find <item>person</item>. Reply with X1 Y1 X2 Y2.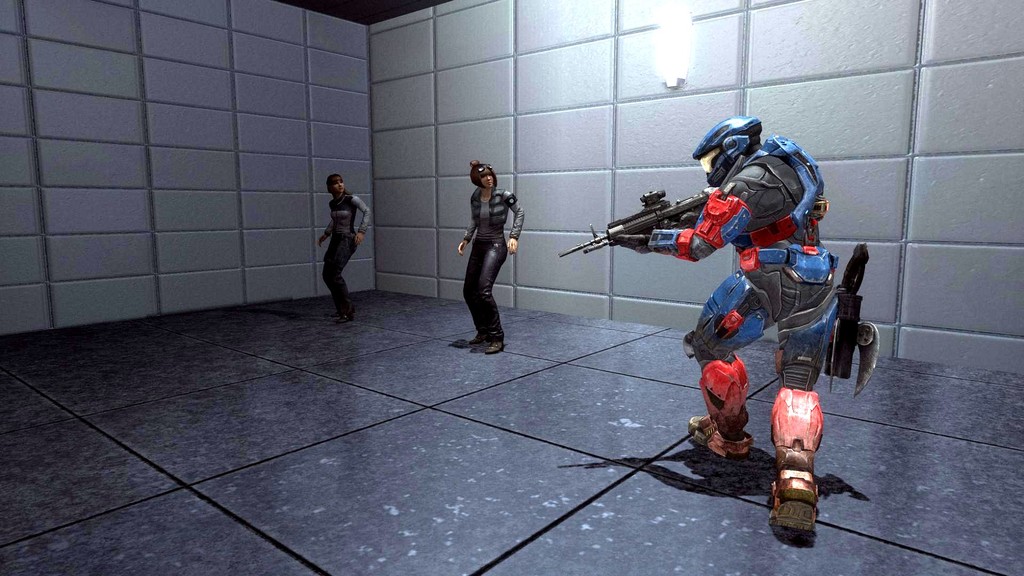
604 116 849 539.
